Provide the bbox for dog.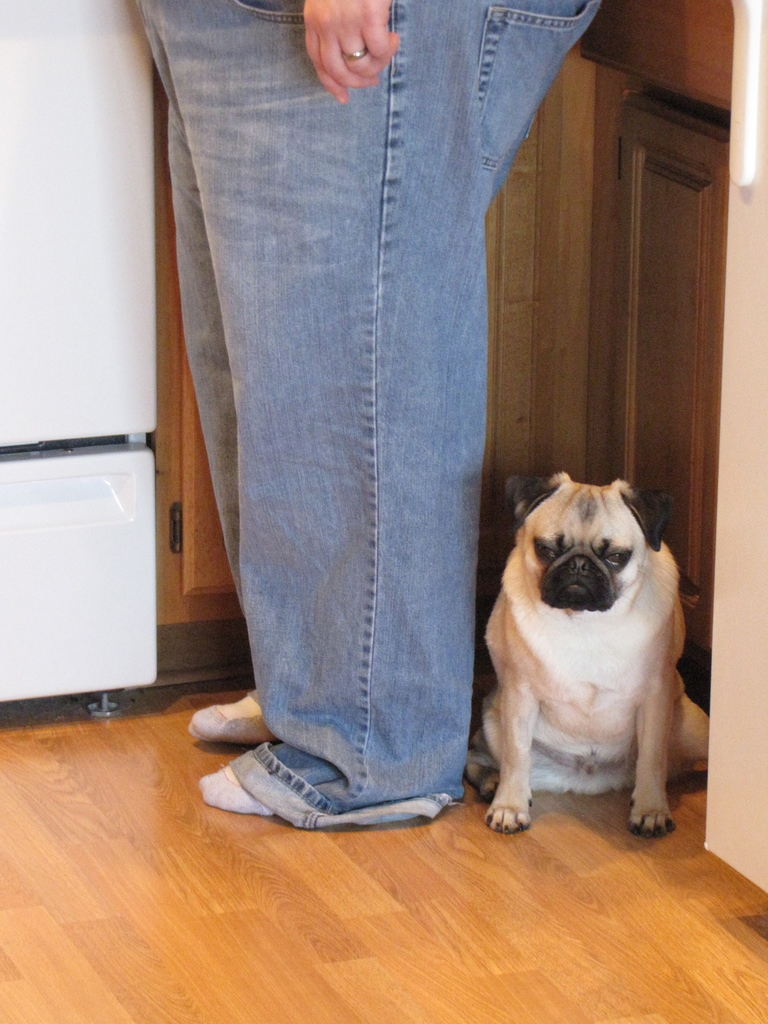
465,463,712,841.
